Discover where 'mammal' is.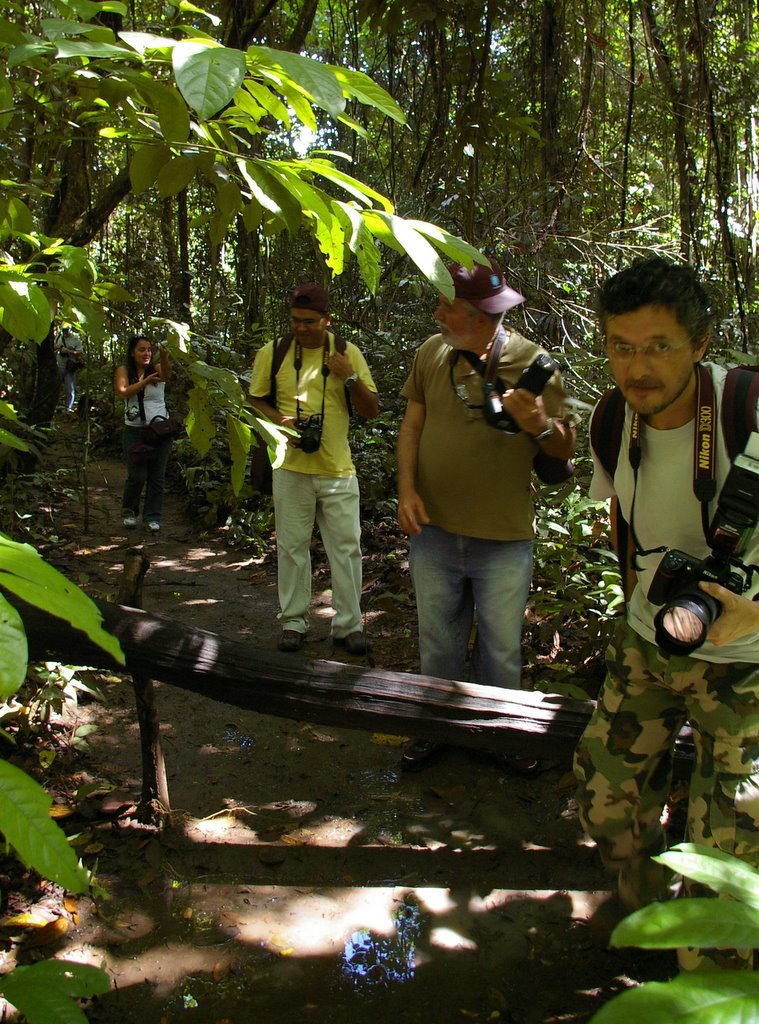
Discovered at (x1=385, y1=267, x2=581, y2=714).
